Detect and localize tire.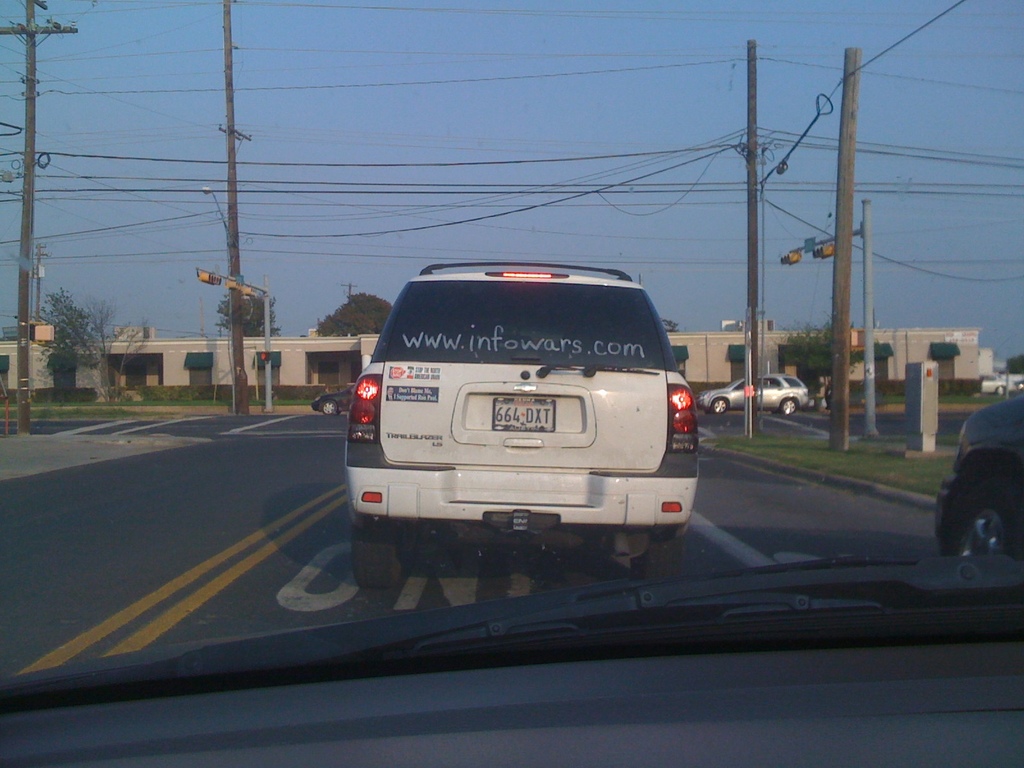
Localized at l=636, t=544, r=684, b=580.
